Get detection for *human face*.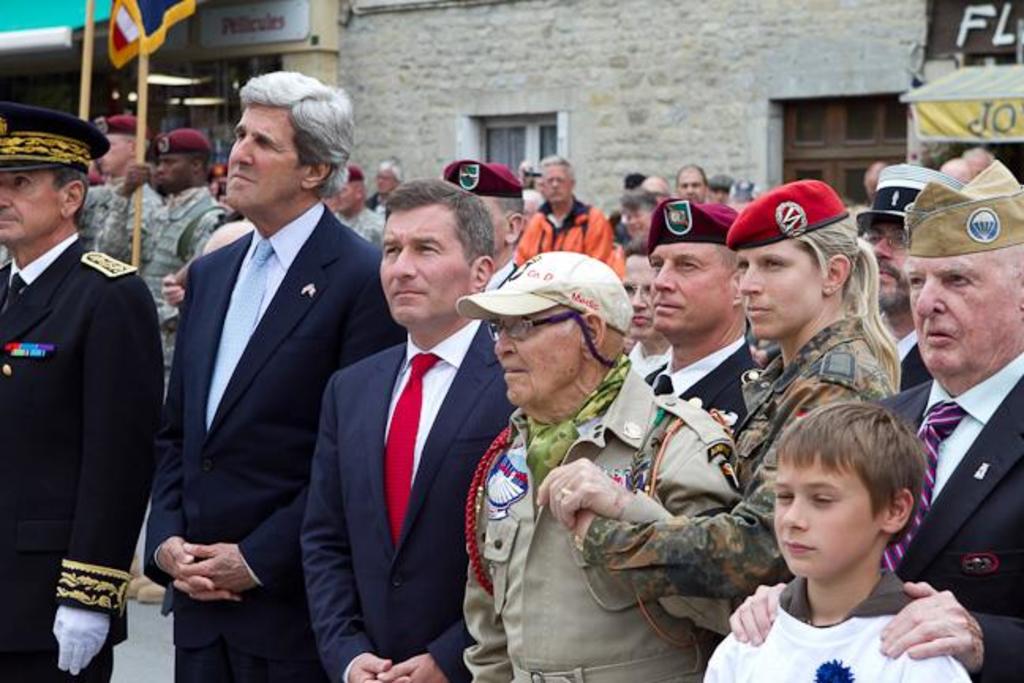
Detection: <region>161, 149, 196, 193</region>.
